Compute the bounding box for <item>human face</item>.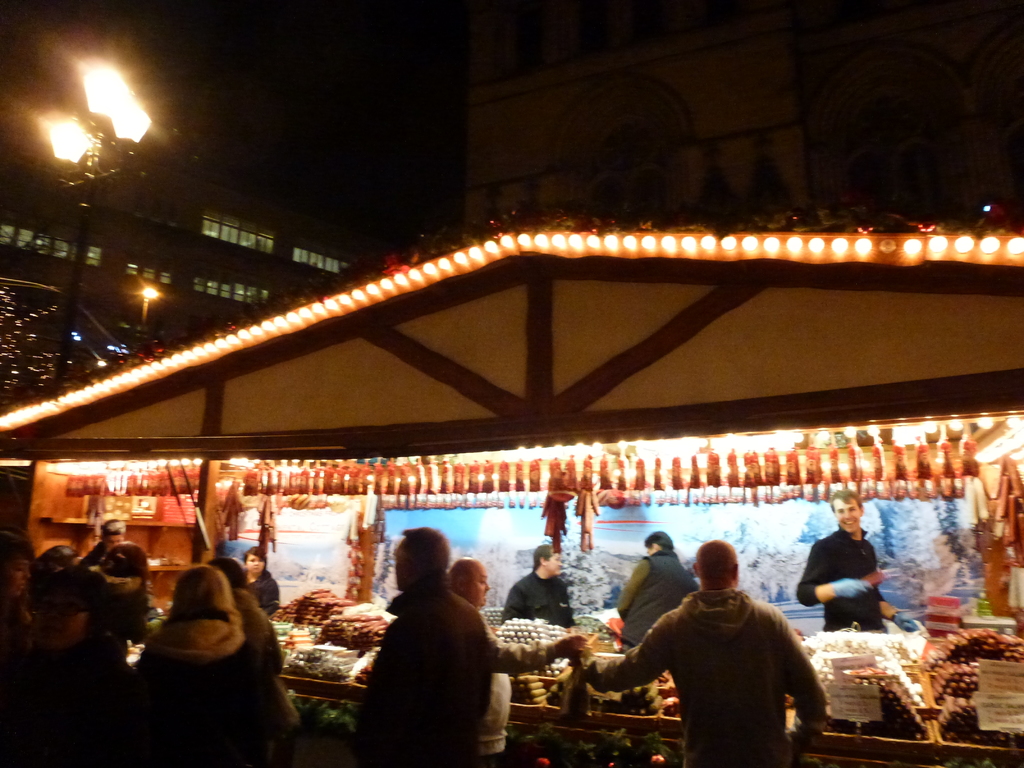
bbox=[465, 568, 490, 611].
